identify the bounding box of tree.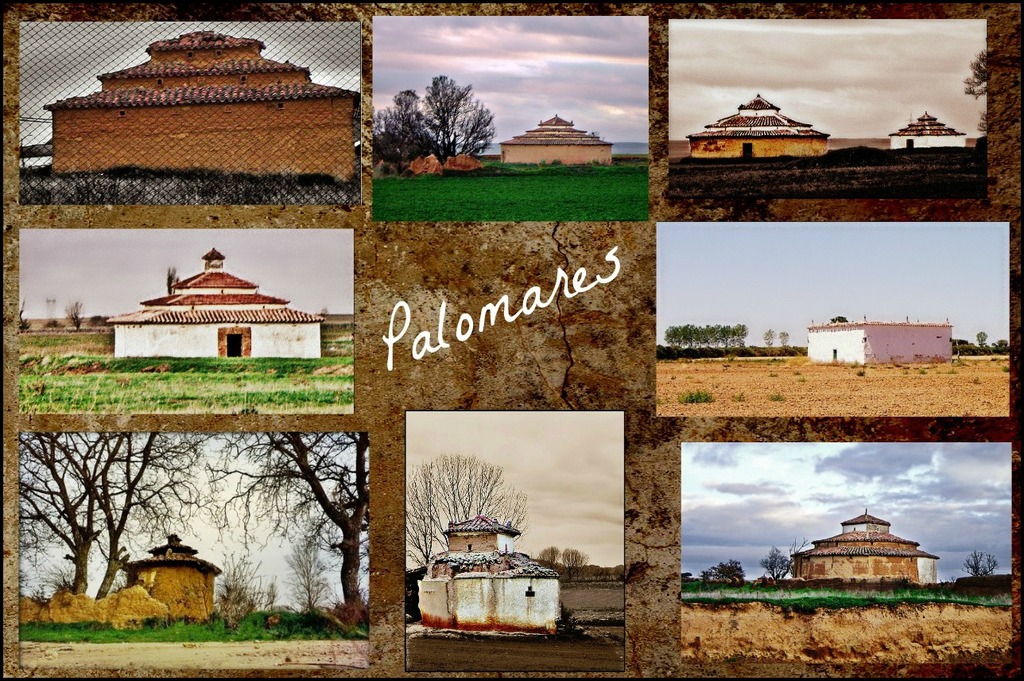
560:550:584:582.
